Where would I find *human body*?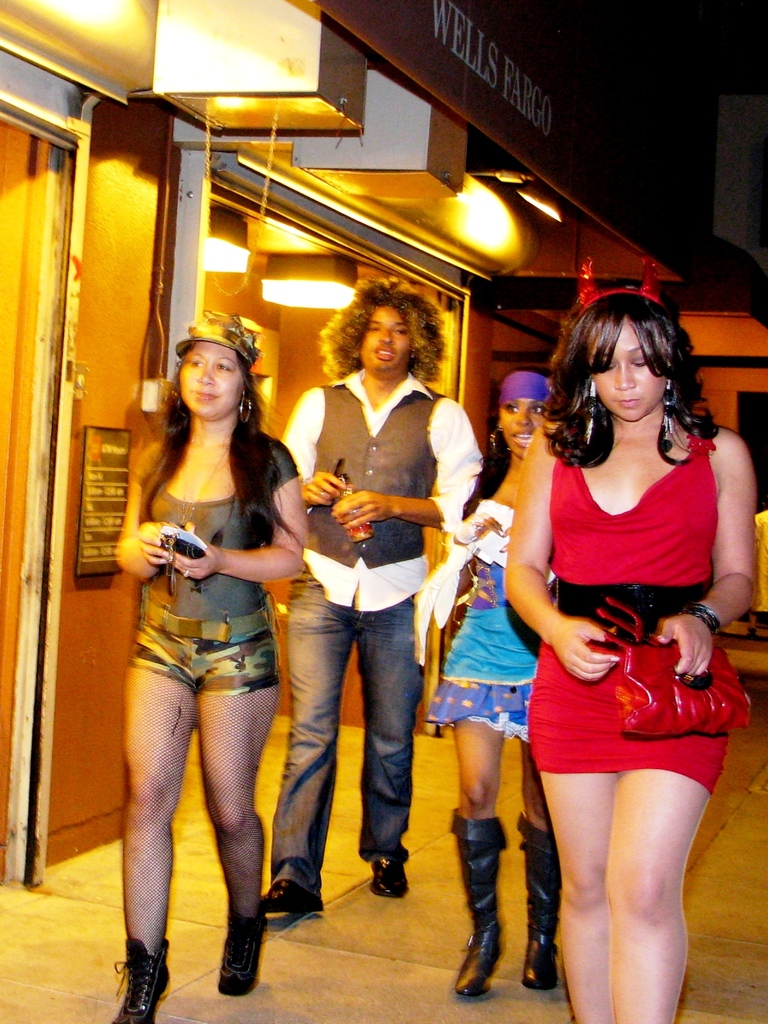
At 447,449,561,1007.
